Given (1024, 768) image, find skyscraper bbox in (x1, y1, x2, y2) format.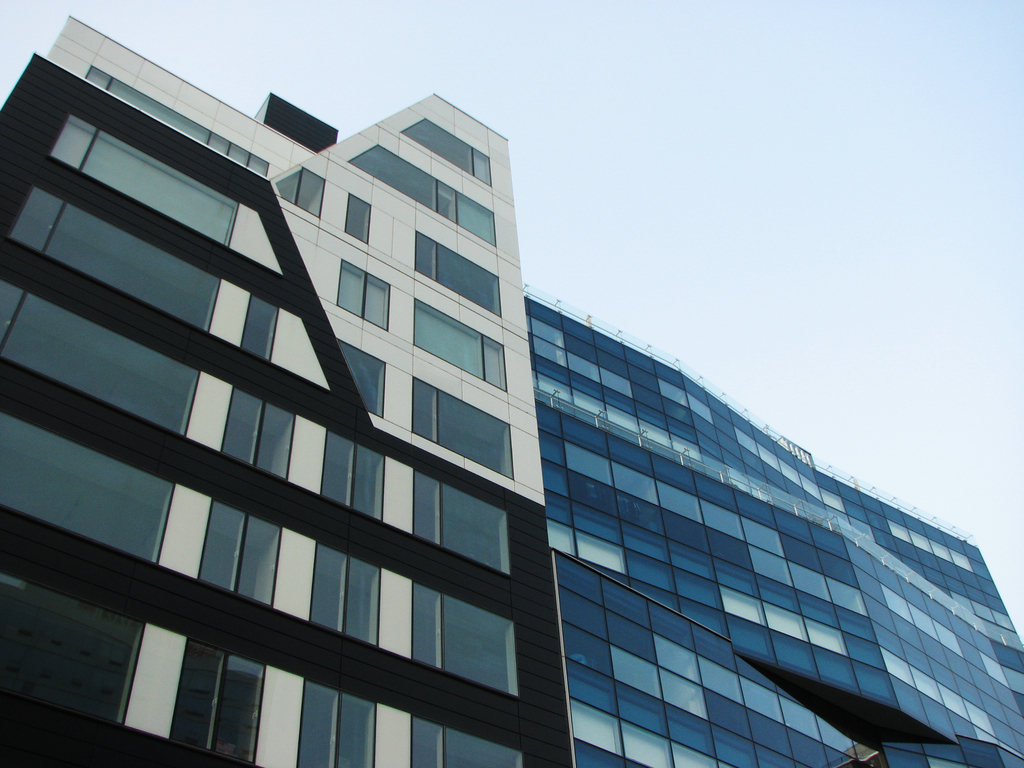
(524, 281, 1023, 767).
